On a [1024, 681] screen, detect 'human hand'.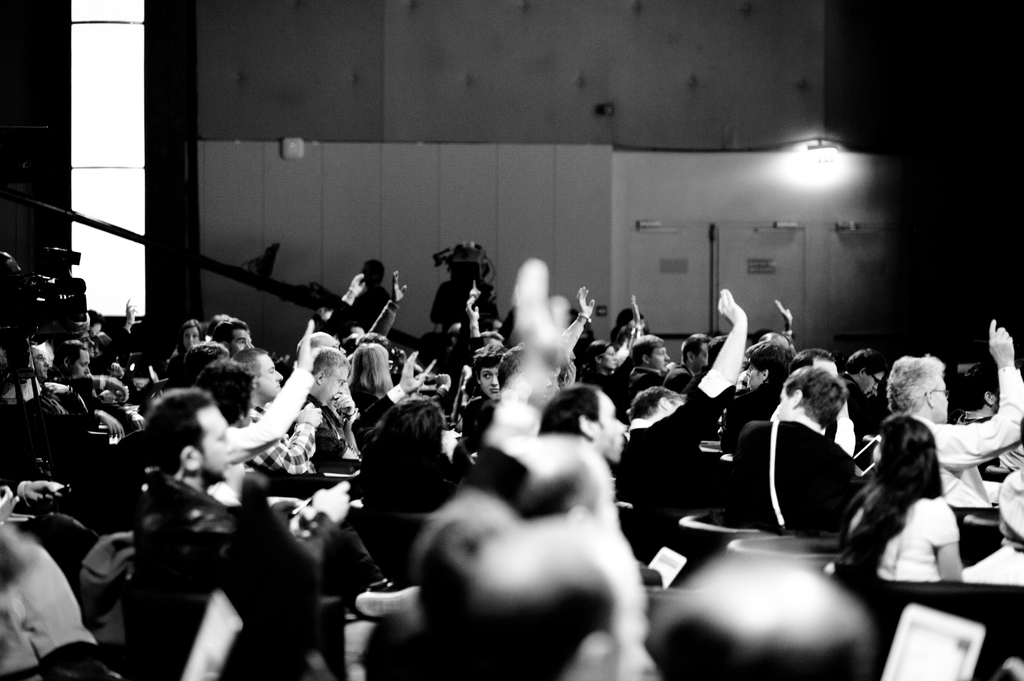
508 257 570 363.
